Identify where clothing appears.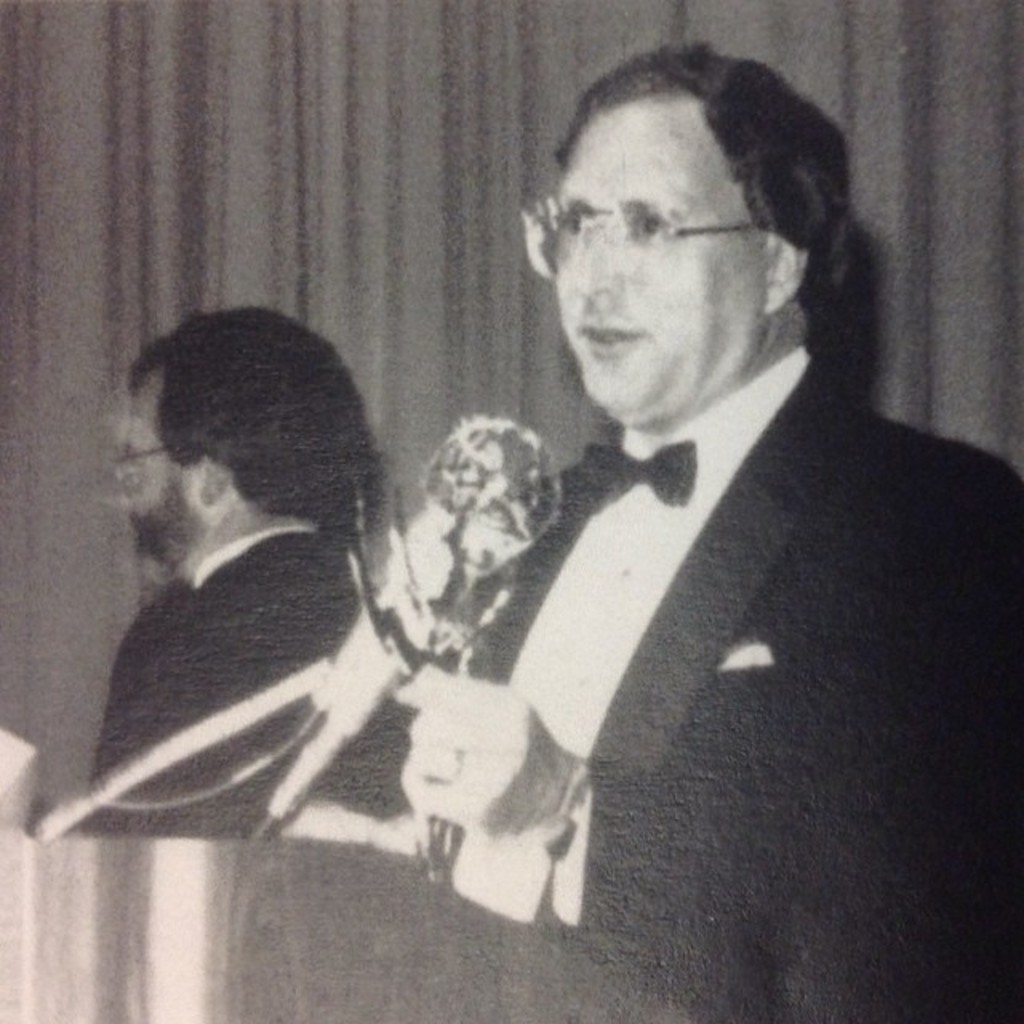
Appears at detection(408, 296, 981, 918).
